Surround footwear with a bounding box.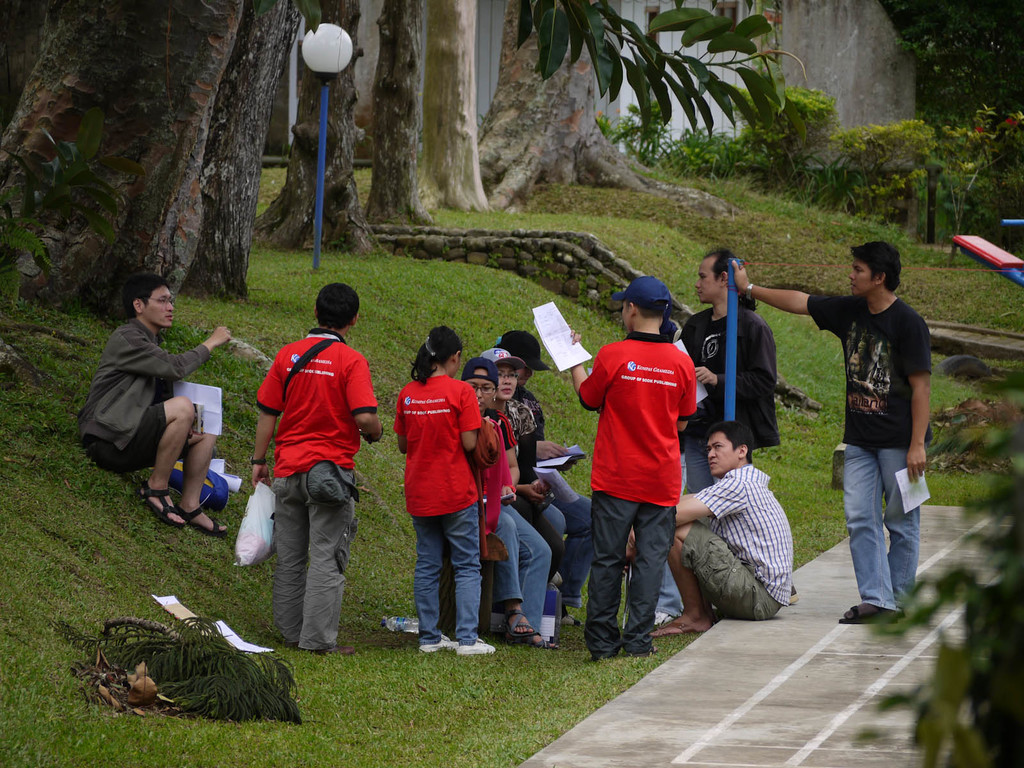
142, 479, 193, 531.
